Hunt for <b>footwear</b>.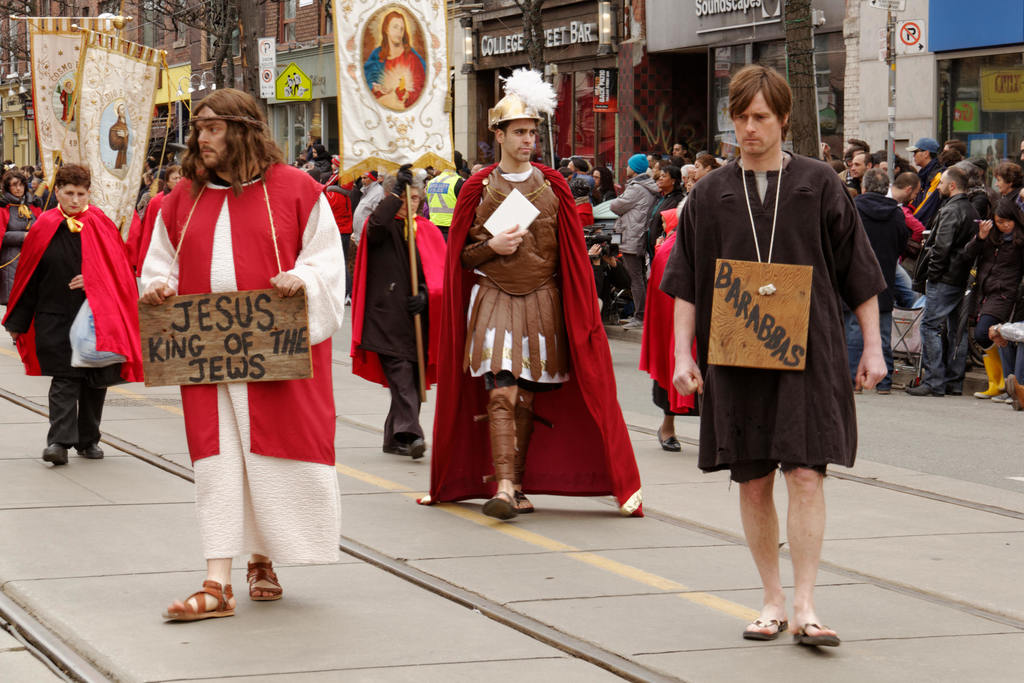
Hunted down at region(246, 562, 286, 604).
